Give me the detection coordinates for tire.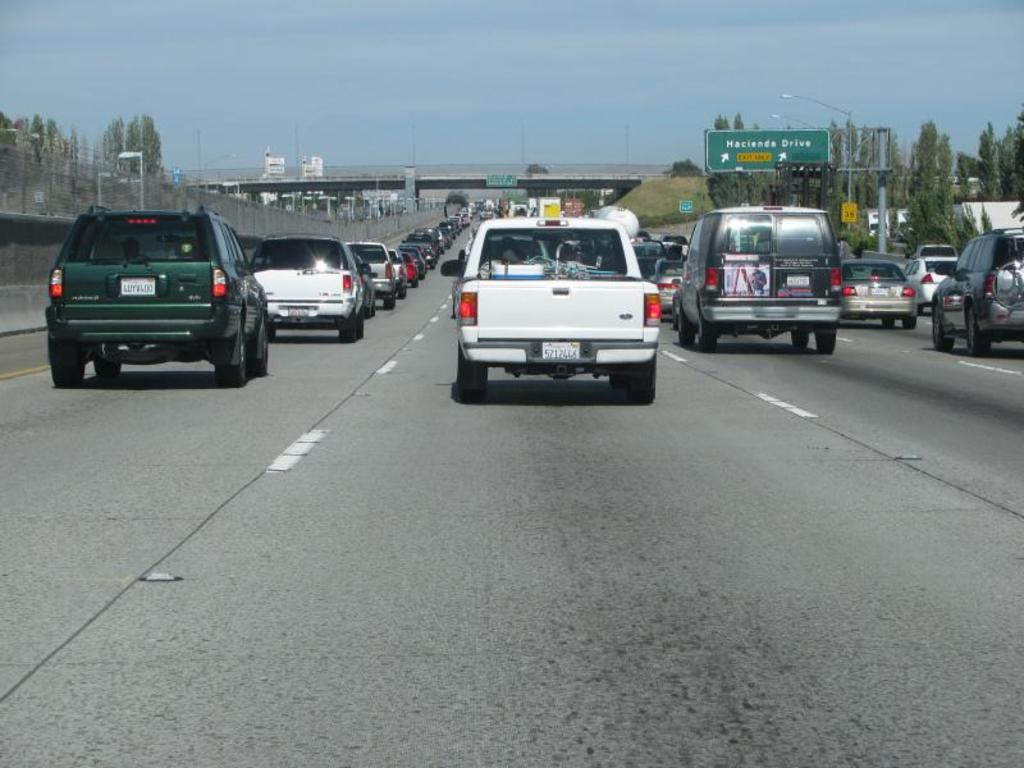
rect(676, 305, 692, 343).
